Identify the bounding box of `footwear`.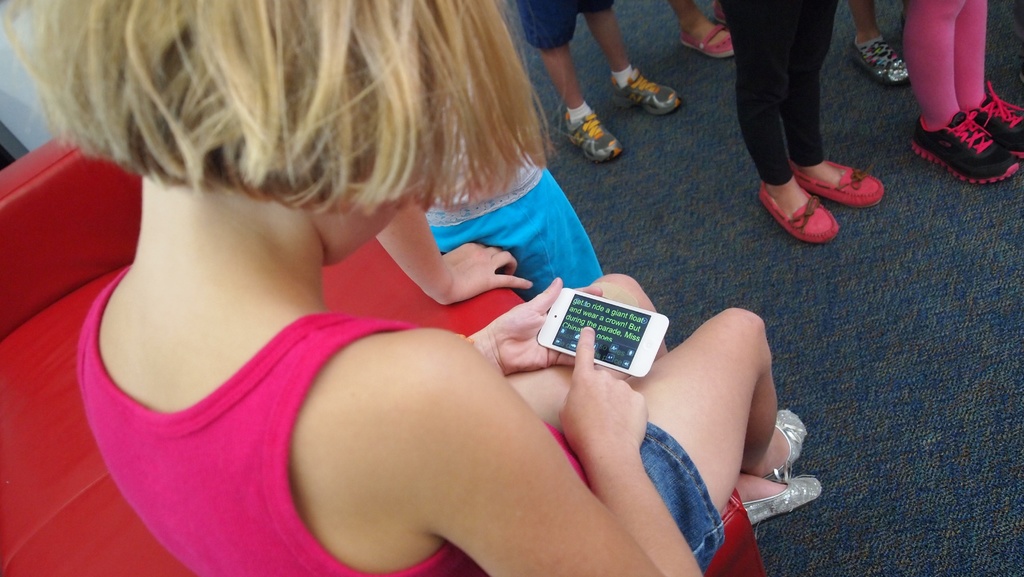
[847, 40, 909, 82].
